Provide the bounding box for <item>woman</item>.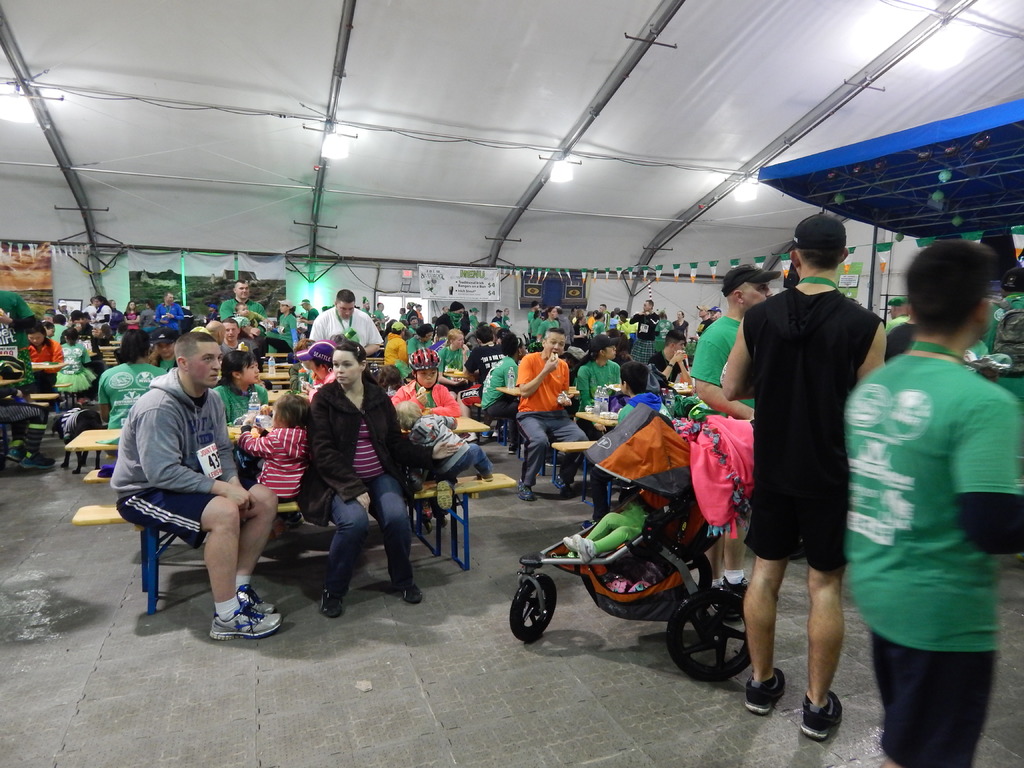
bbox(668, 309, 687, 346).
